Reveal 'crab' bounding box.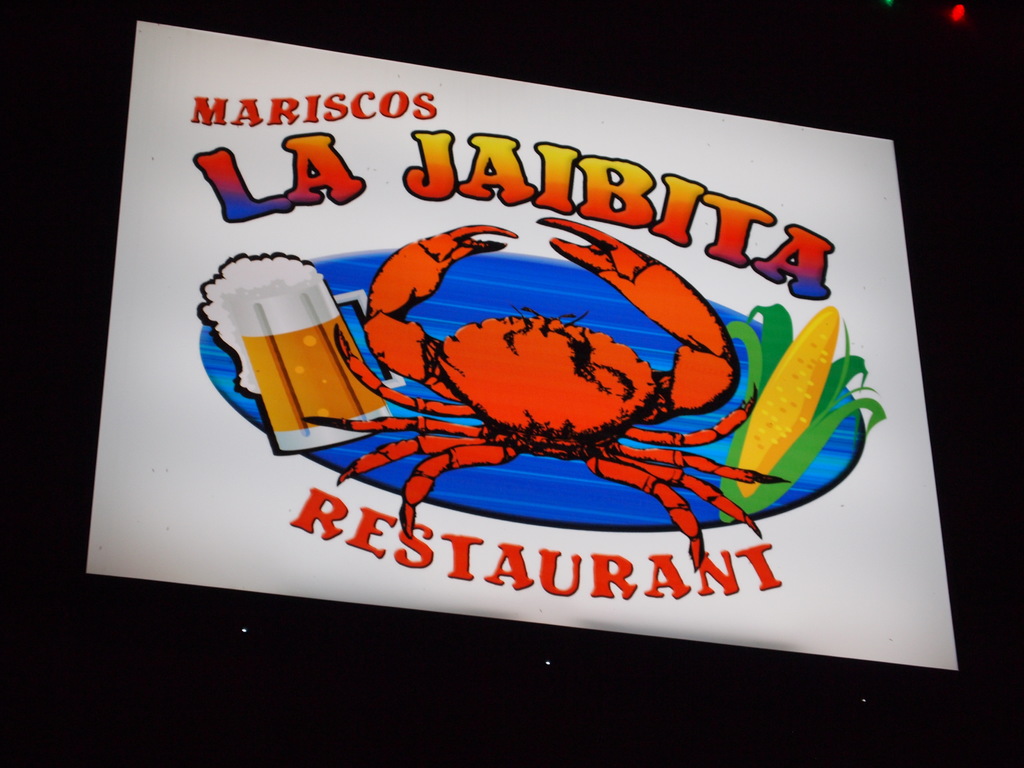
Revealed: box=[298, 211, 794, 585].
